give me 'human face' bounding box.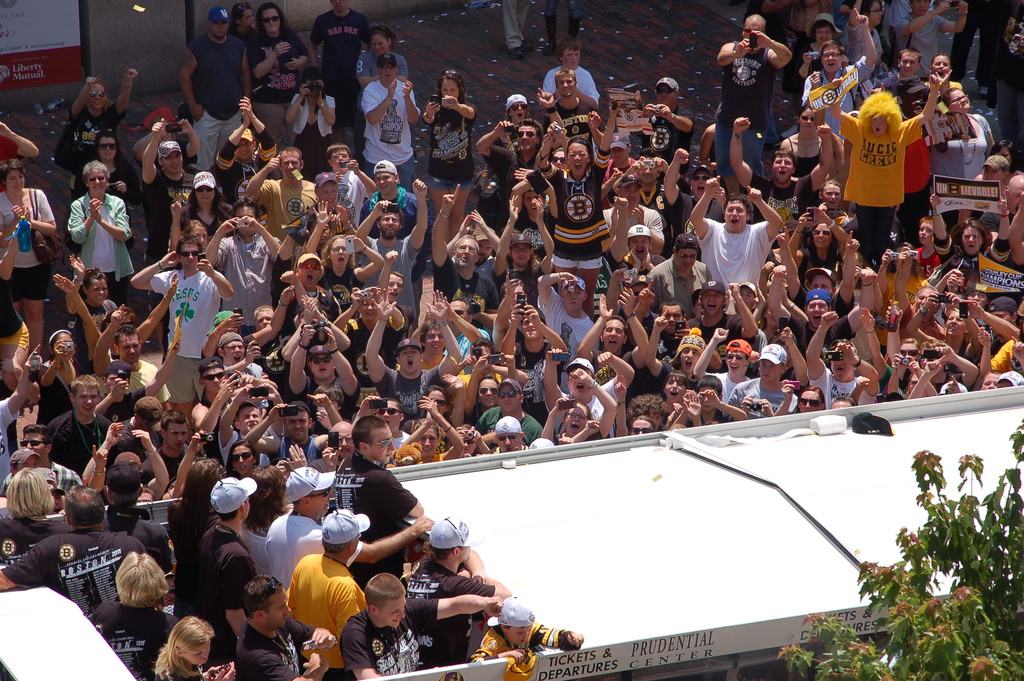
119 334 140 362.
